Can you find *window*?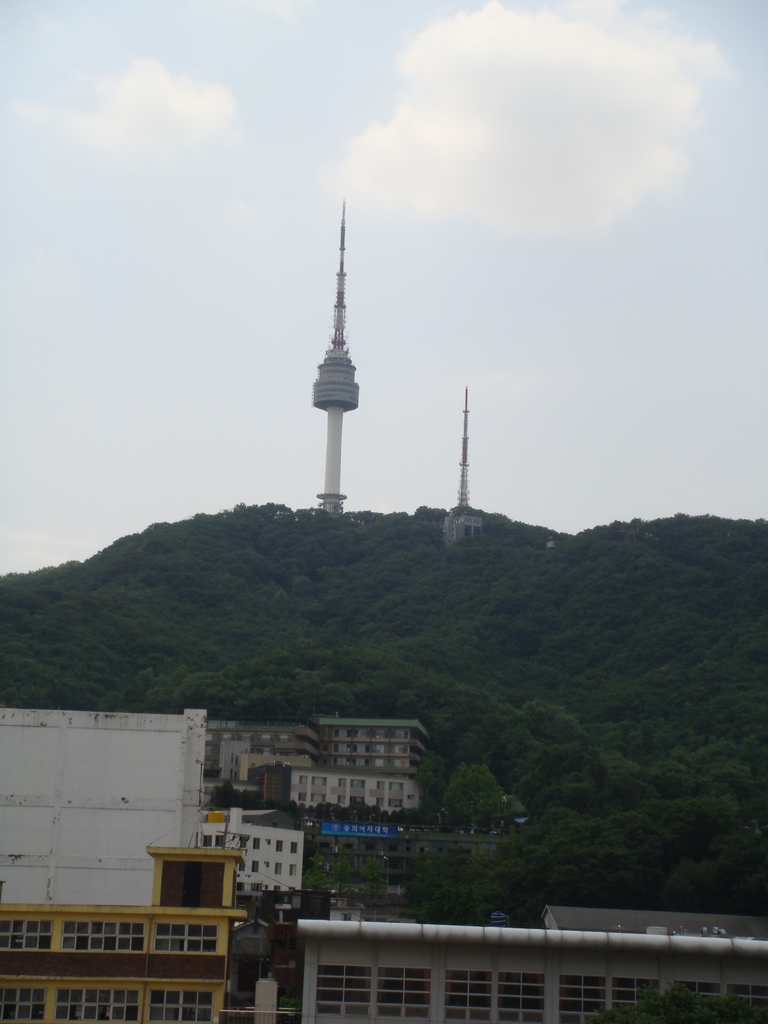
Yes, bounding box: {"left": 63, "top": 919, "right": 145, "bottom": 952}.
